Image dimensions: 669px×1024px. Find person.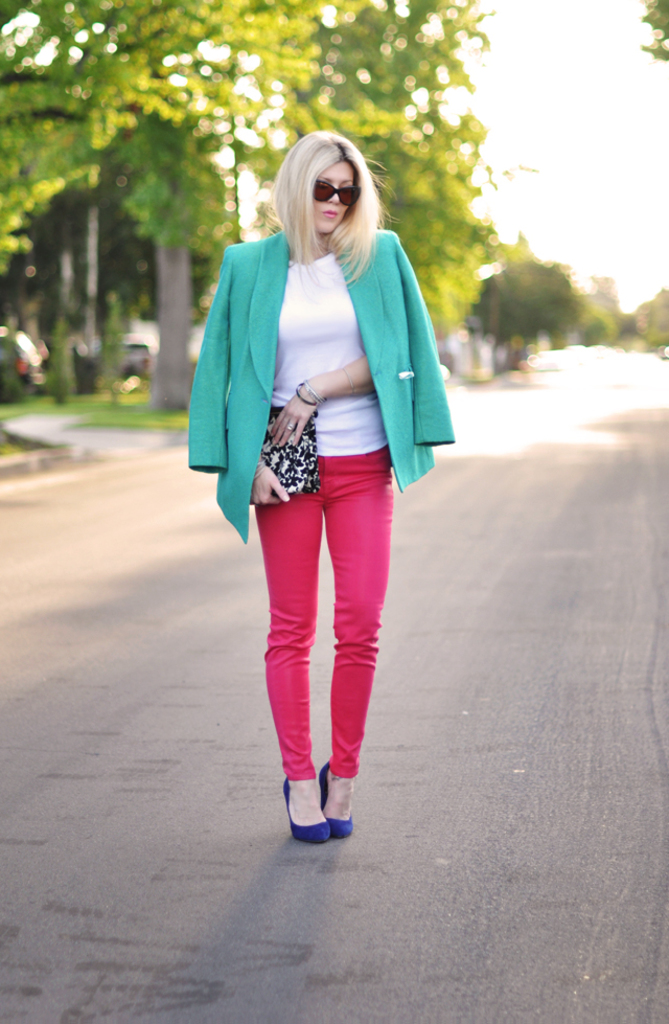
bbox=[185, 124, 457, 871].
